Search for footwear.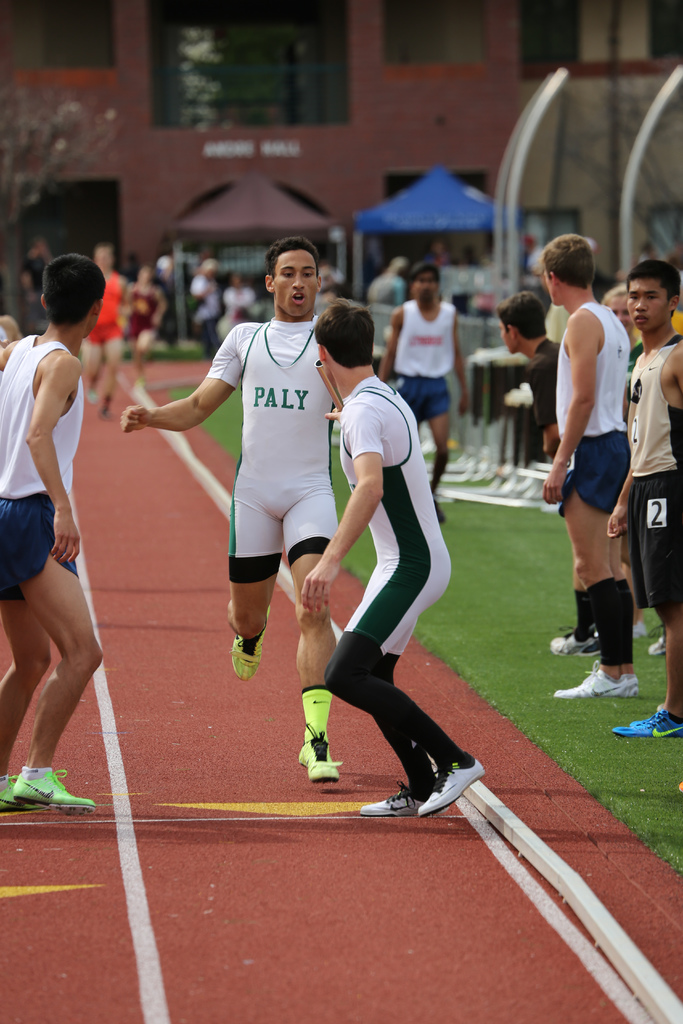
Found at x1=229, y1=609, x2=267, y2=679.
